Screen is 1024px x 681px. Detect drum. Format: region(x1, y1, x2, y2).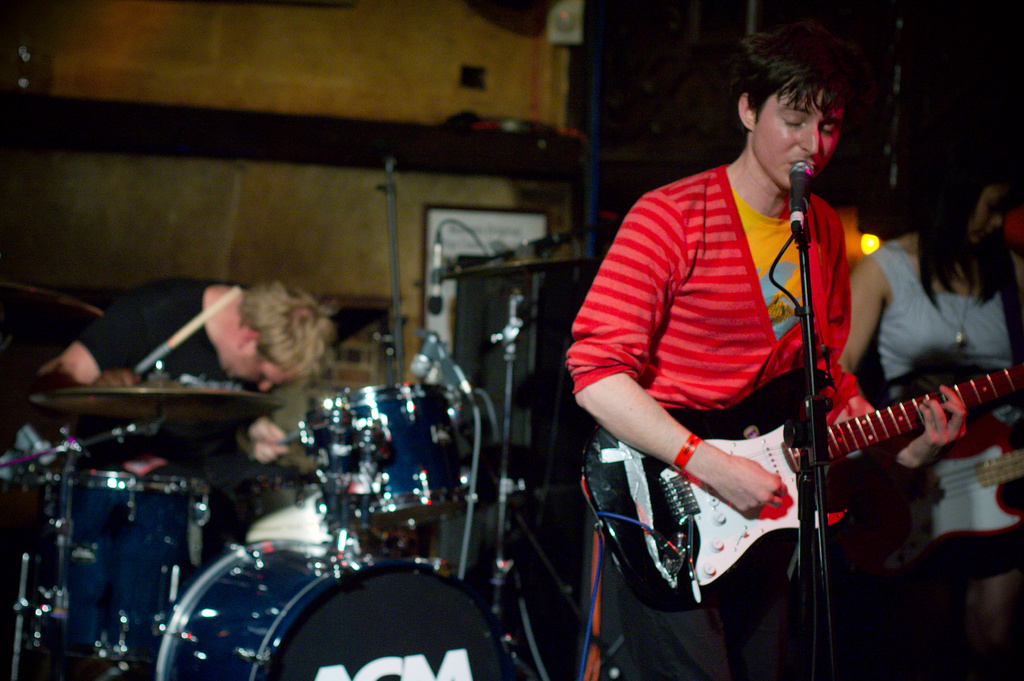
region(155, 549, 504, 680).
